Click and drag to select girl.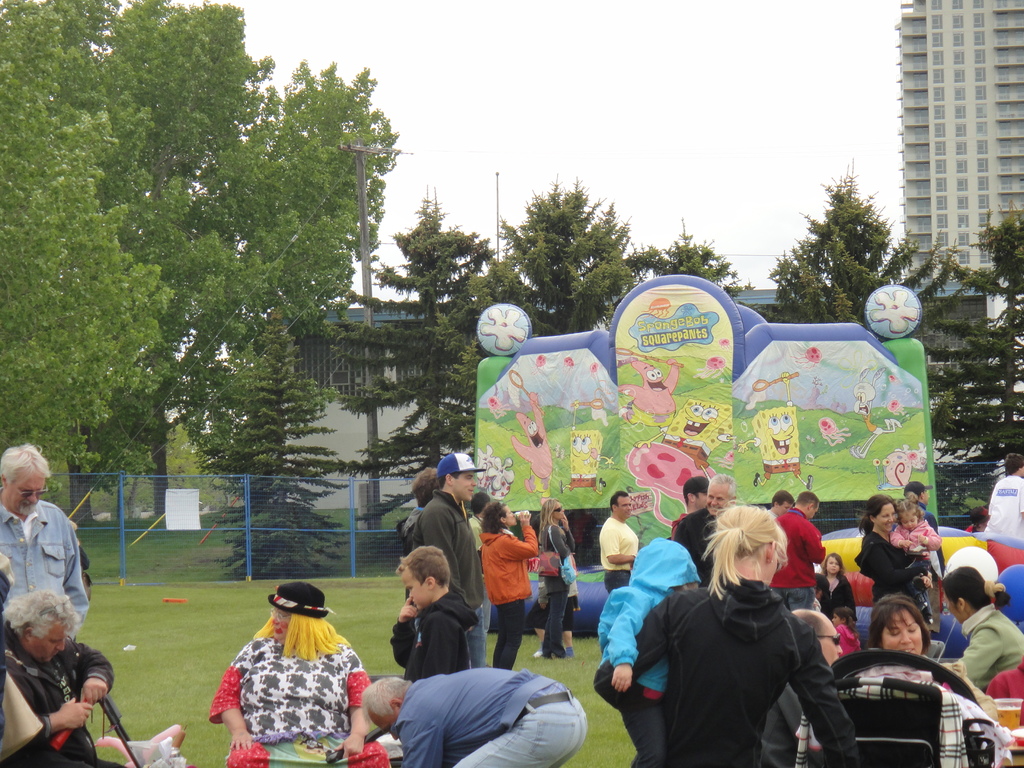
Selection: (832,605,860,657).
